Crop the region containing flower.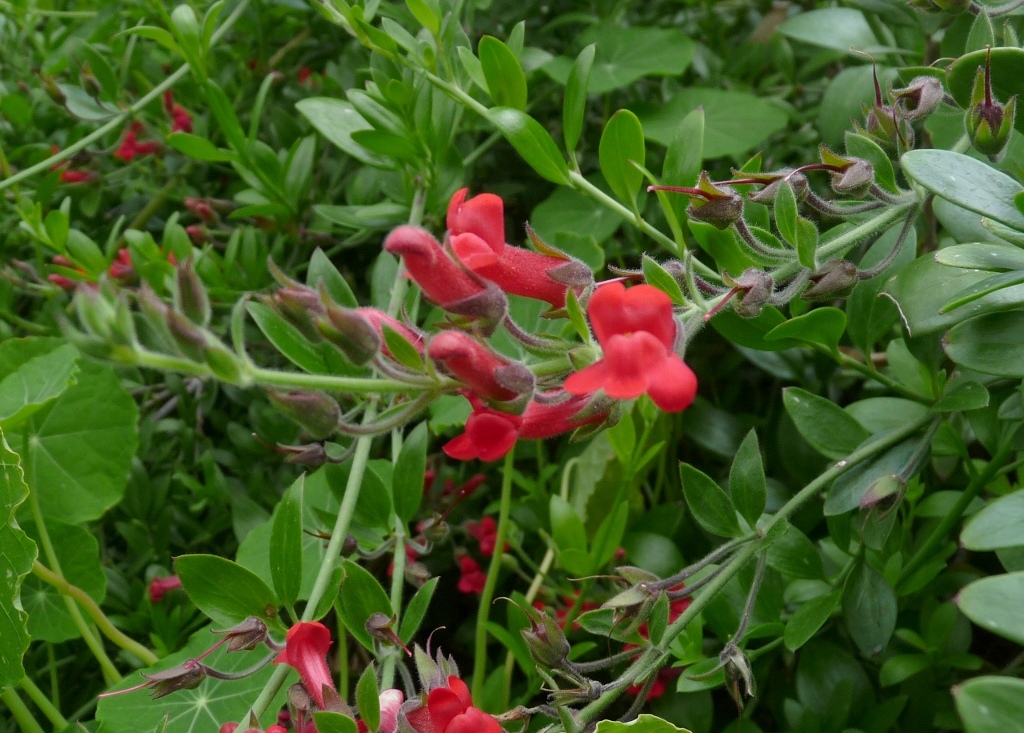
Crop region: bbox=(142, 571, 186, 596).
